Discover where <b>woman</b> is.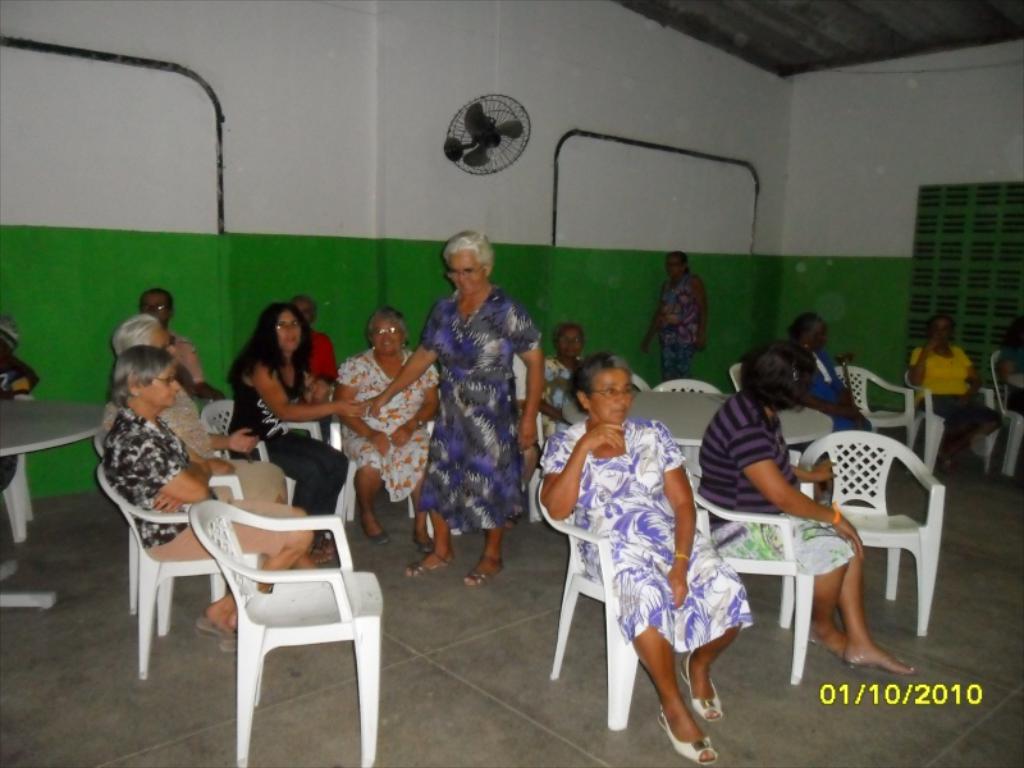
Discovered at pyautogui.locateOnScreen(369, 228, 539, 591).
